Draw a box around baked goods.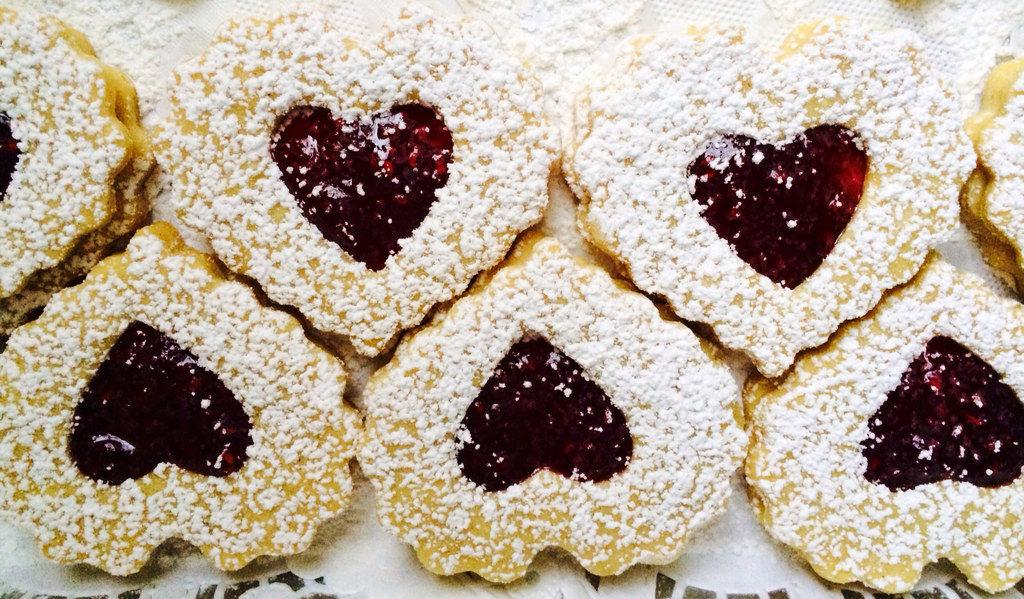
Rect(744, 248, 1023, 595).
